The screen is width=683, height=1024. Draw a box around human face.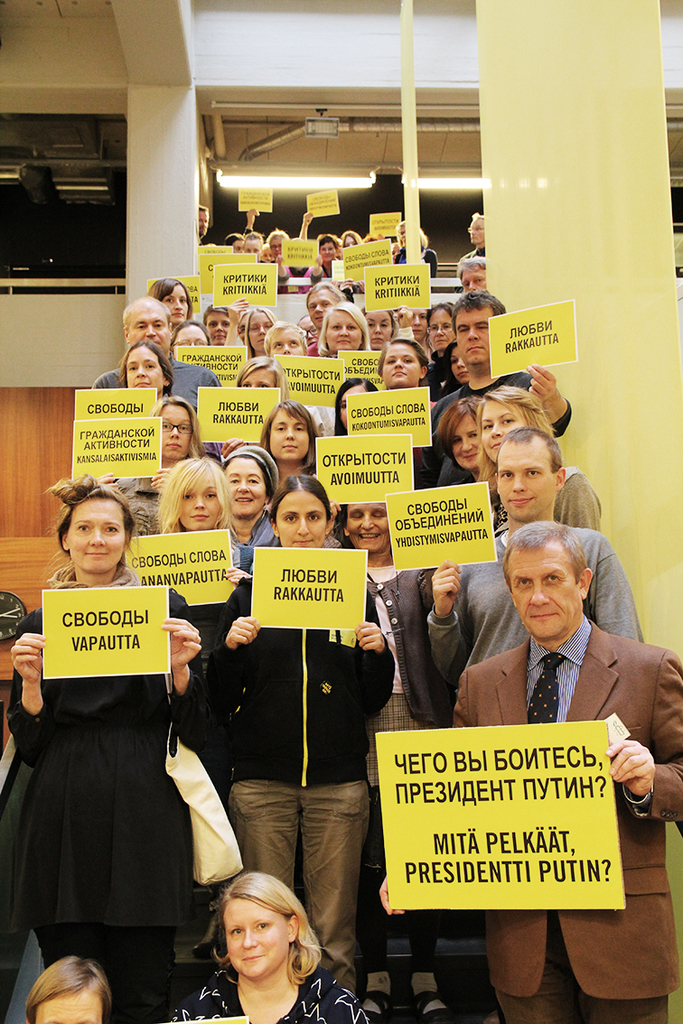
{"left": 171, "top": 323, "right": 208, "bottom": 346}.
